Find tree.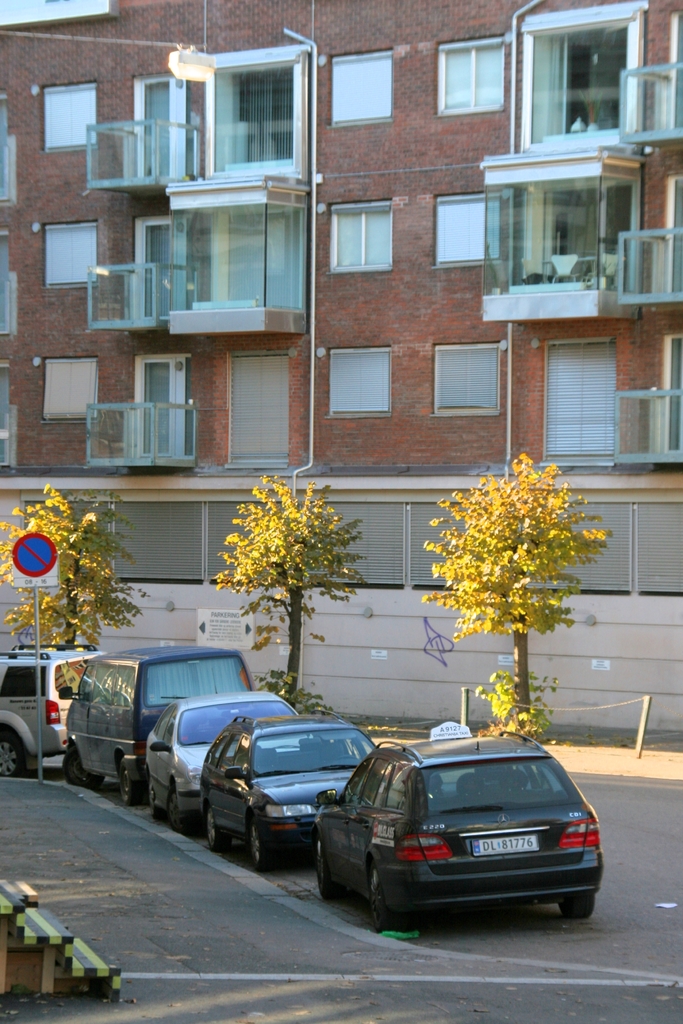
bbox(218, 476, 375, 708).
